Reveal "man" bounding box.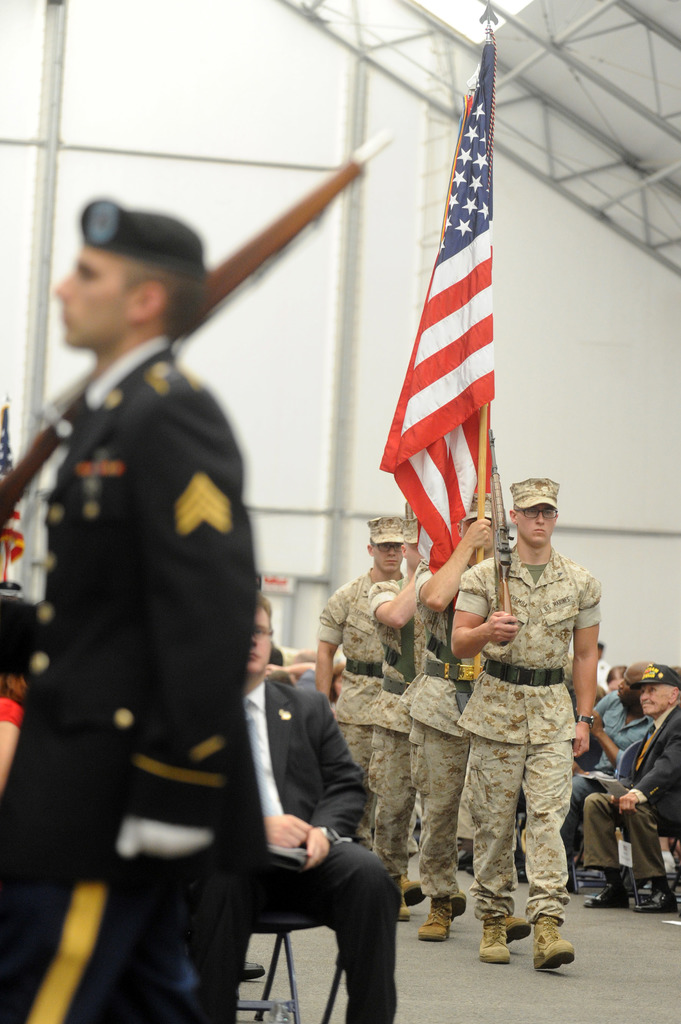
Revealed: Rect(435, 467, 594, 968).
